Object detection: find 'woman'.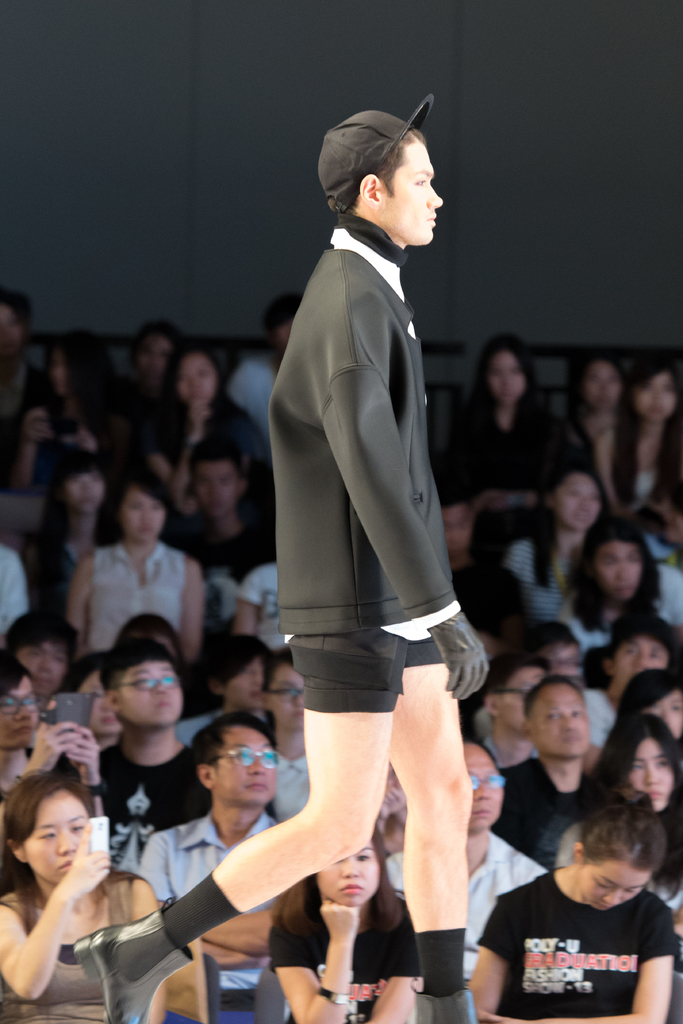
bbox(490, 444, 609, 641).
